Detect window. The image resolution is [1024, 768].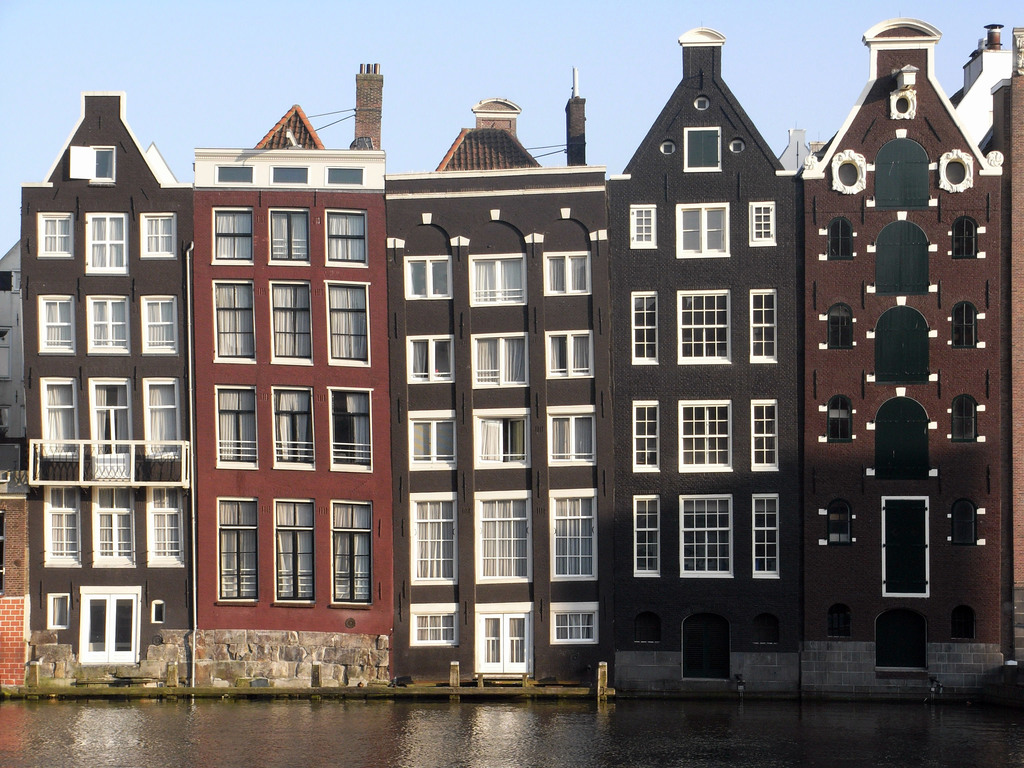
bbox(546, 394, 605, 466).
